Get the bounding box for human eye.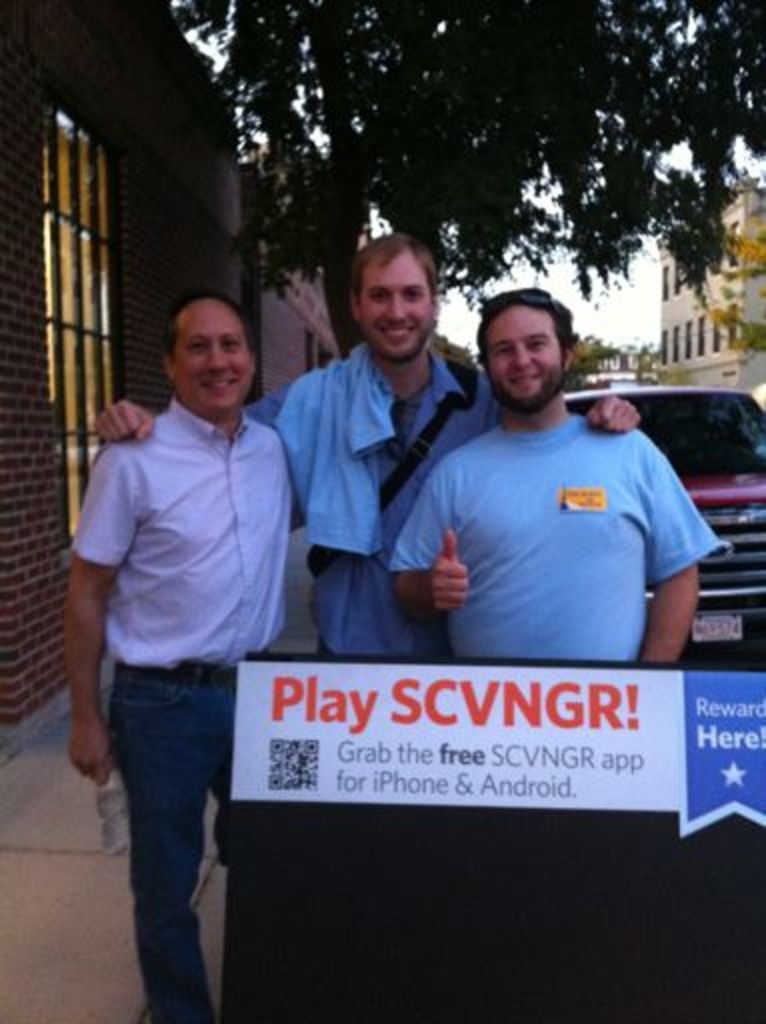
(396, 286, 426, 302).
